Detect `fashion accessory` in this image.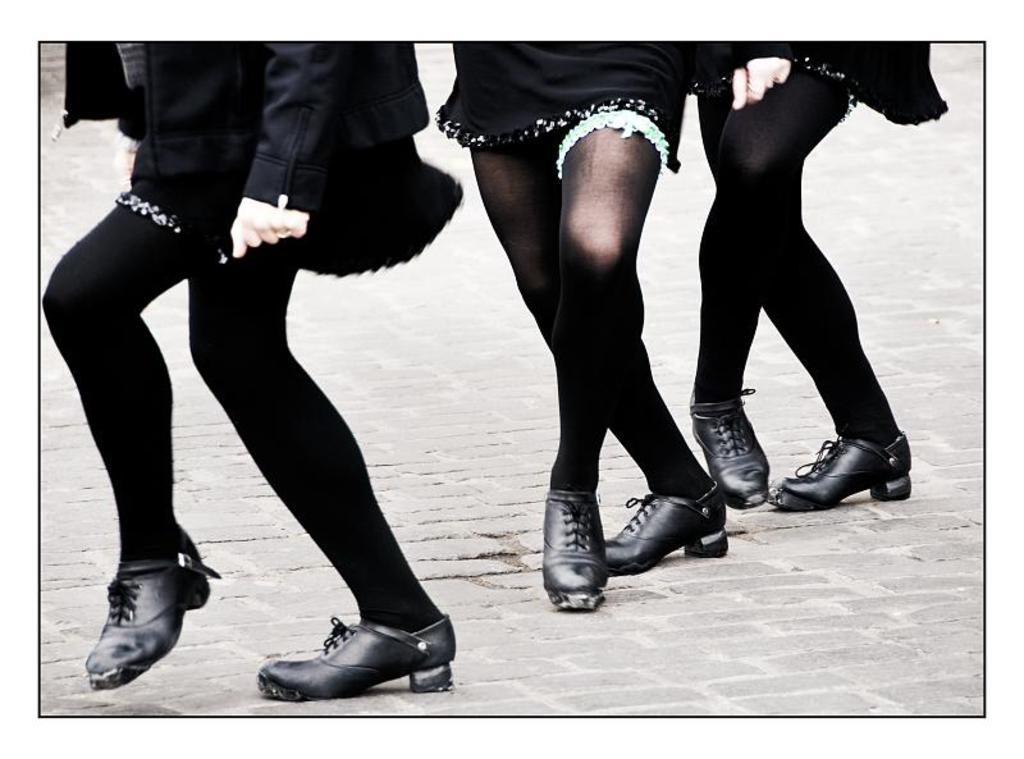
Detection: (82,525,223,694).
